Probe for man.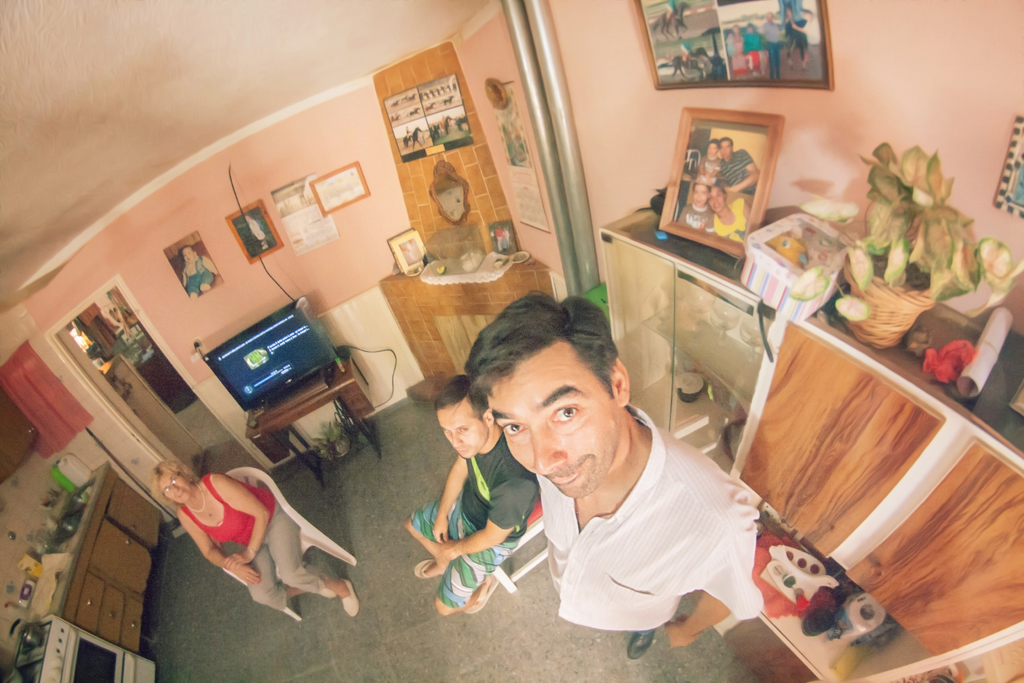
Probe result: select_region(719, 137, 761, 197).
